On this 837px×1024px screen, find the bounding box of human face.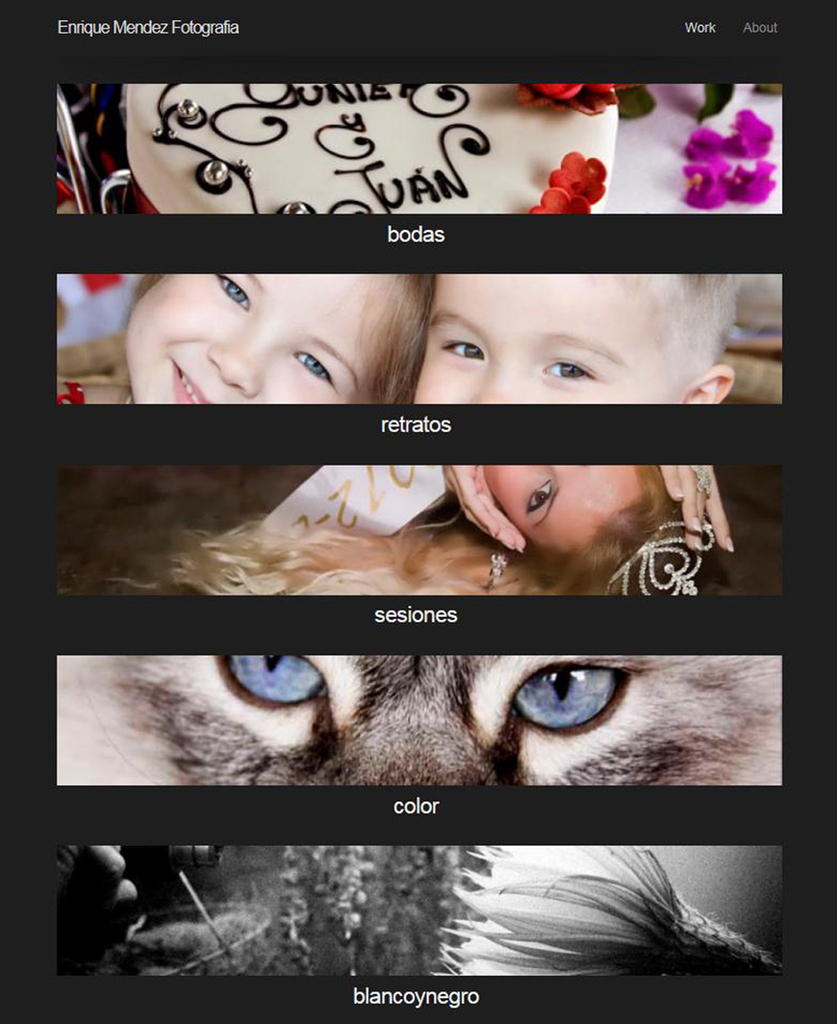
Bounding box: bbox=(482, 462, 634, 557).
